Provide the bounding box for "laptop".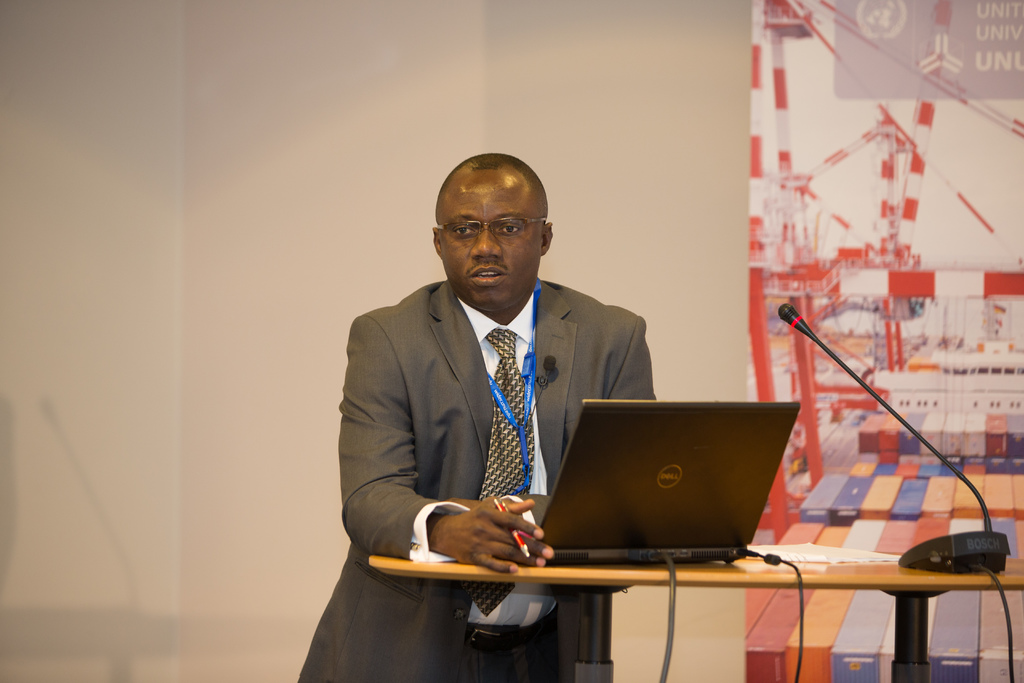
locate(556, 407, 831, 570).
